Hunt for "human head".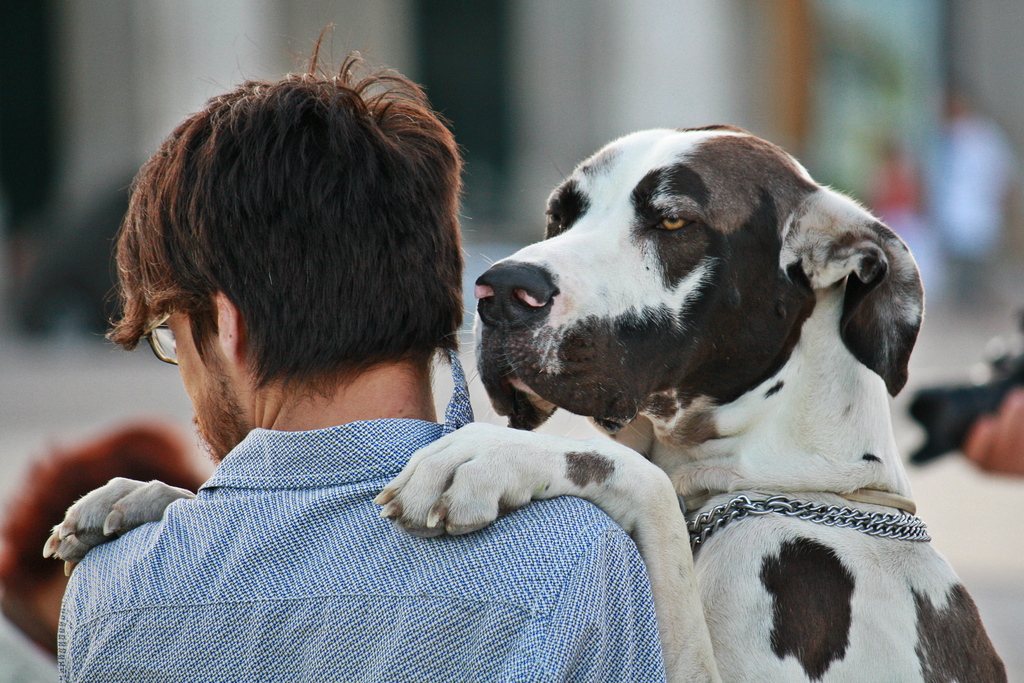
Hunted down at left=0, top=421, right=212, bottom=648.
